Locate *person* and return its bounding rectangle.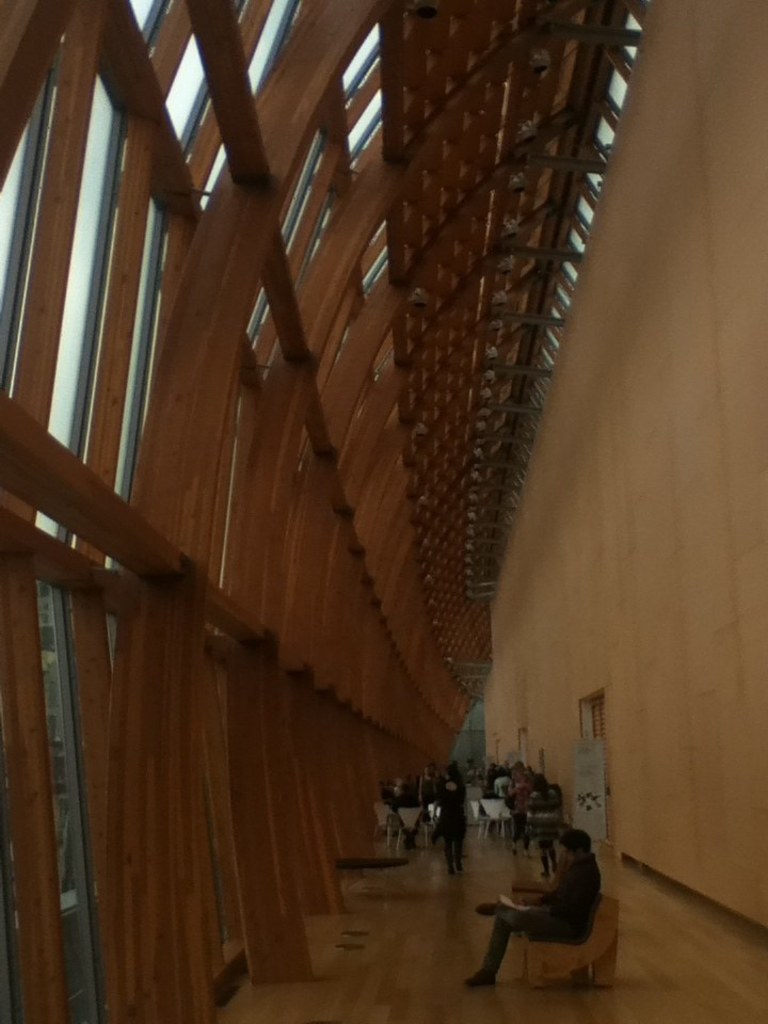
left=430, top=763, right=463, bottom=873.
